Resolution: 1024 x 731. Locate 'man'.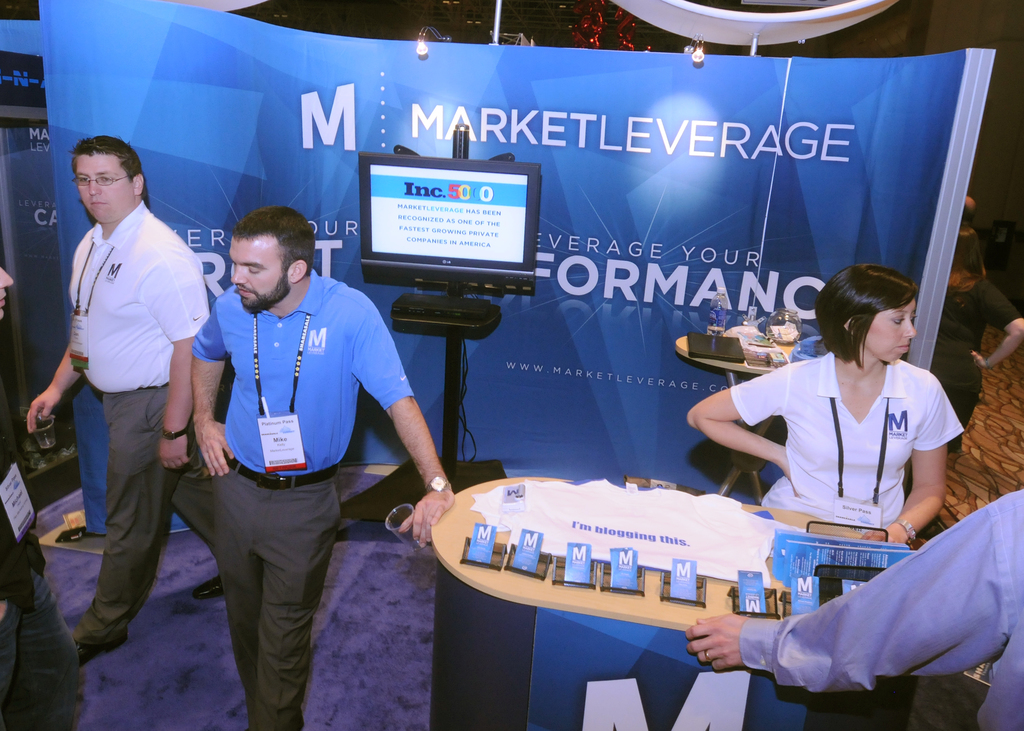
detection(683, 488, 1023, 730).
